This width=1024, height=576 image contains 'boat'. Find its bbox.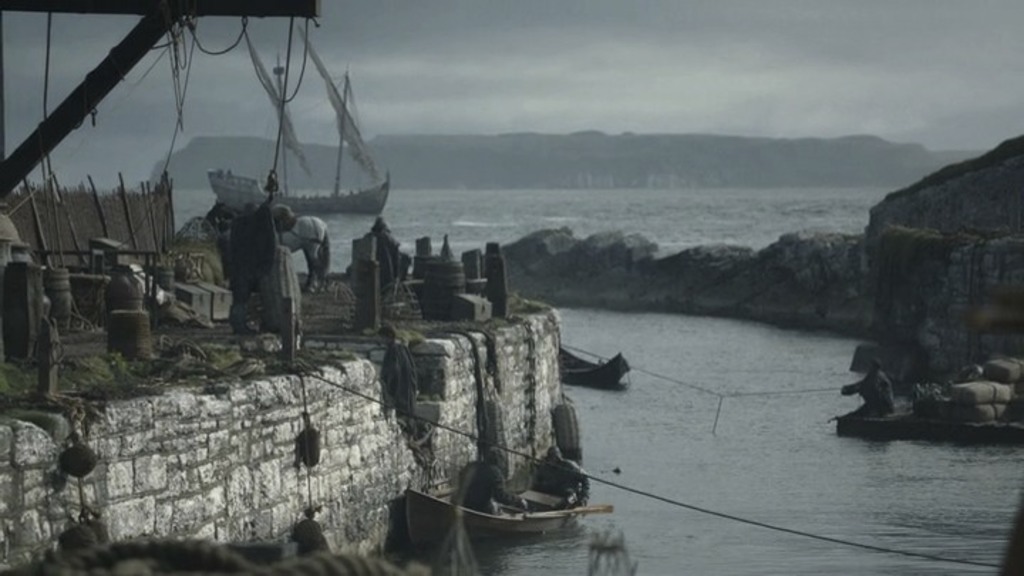
locate(838, 347, 926, 405).
